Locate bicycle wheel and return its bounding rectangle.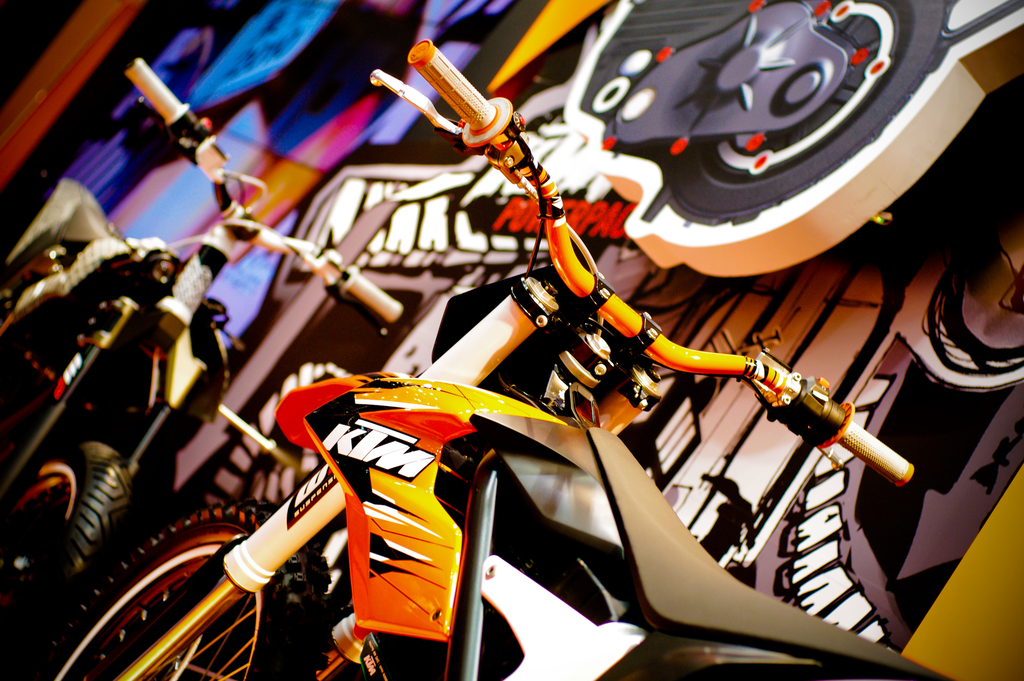
{"x1": 84, "y1": 506, "x2": 291, "y2": 680}.
